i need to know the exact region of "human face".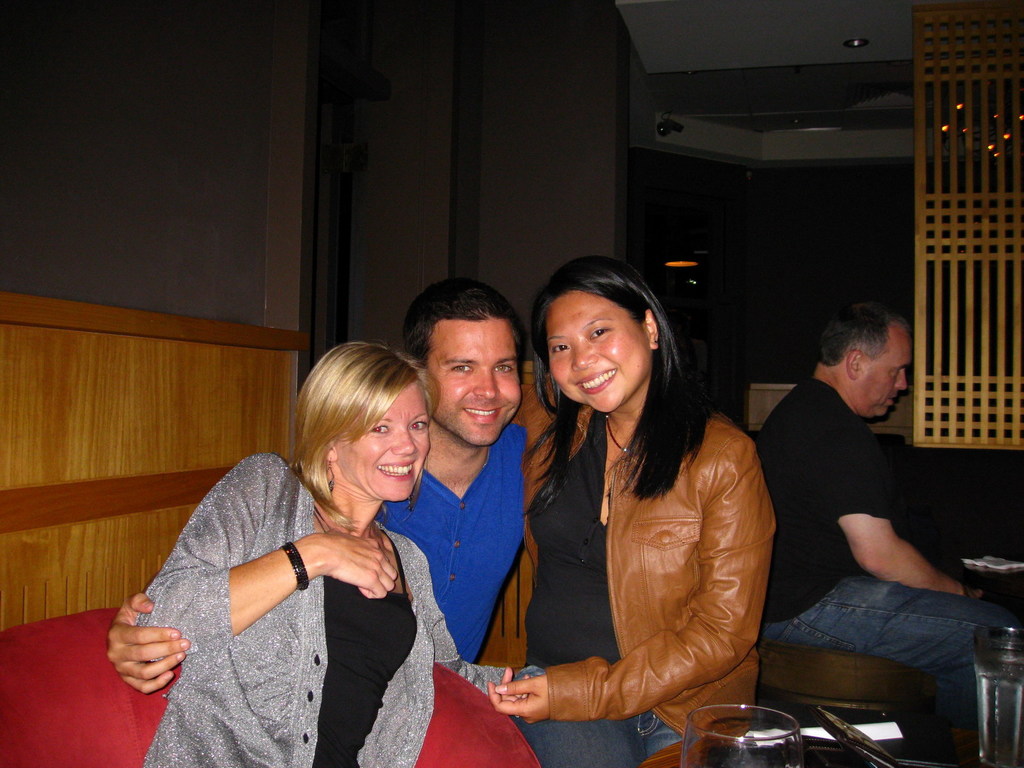
Region: [546,298,652,412].
